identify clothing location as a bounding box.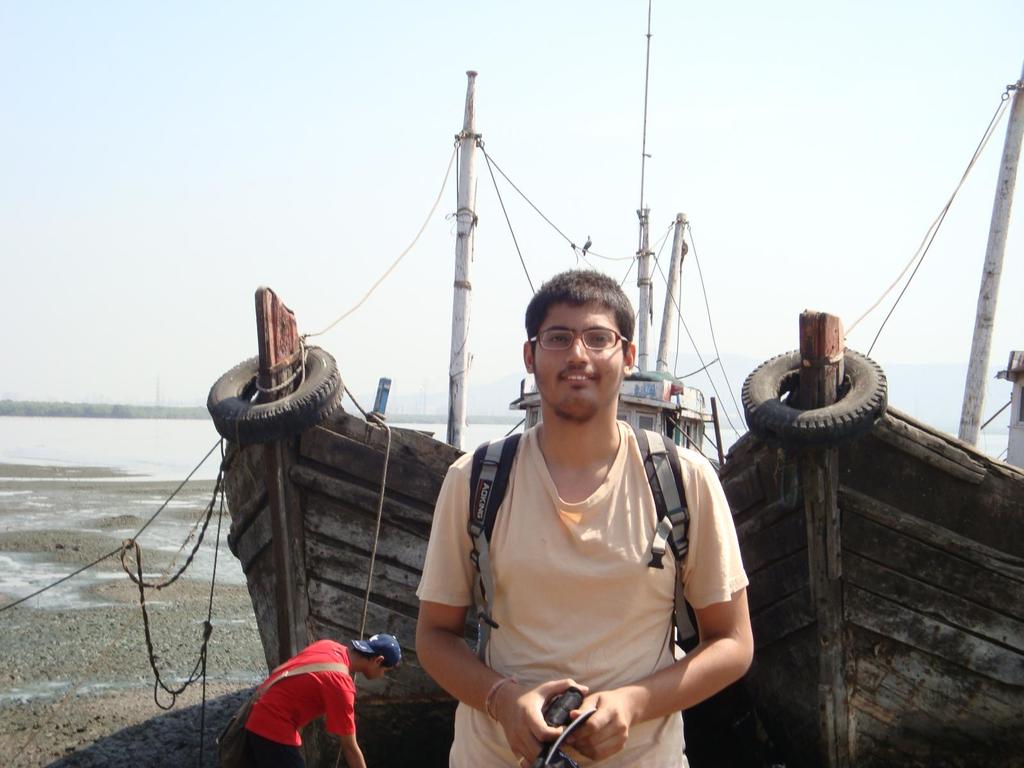
crop(227, 643, 365, 754).
